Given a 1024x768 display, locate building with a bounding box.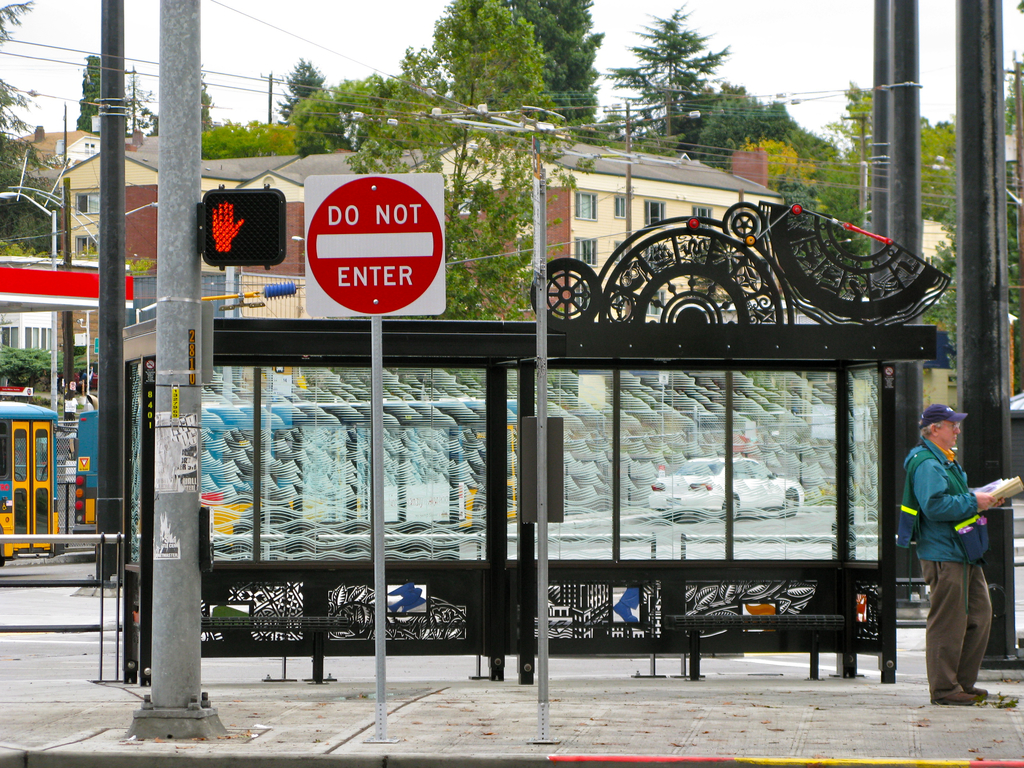
Located: (left=54, top=131, right=785, bottom=508).
